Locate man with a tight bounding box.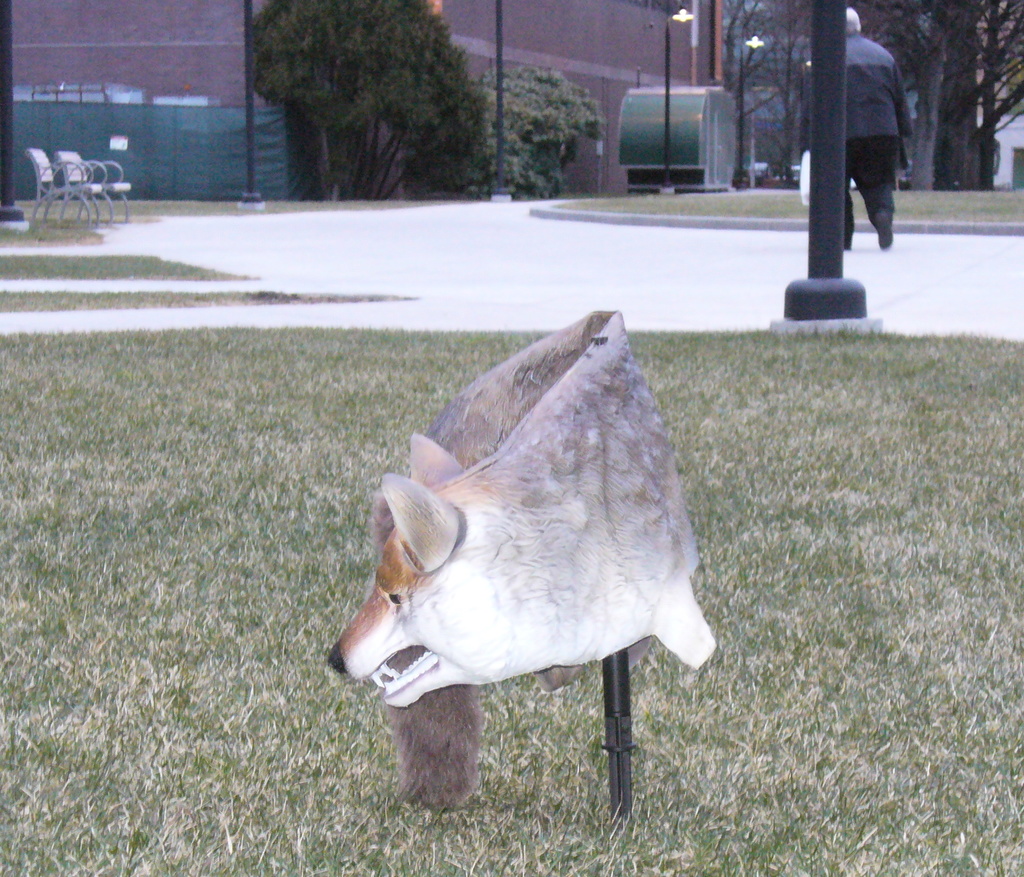
775,21,926,257.
